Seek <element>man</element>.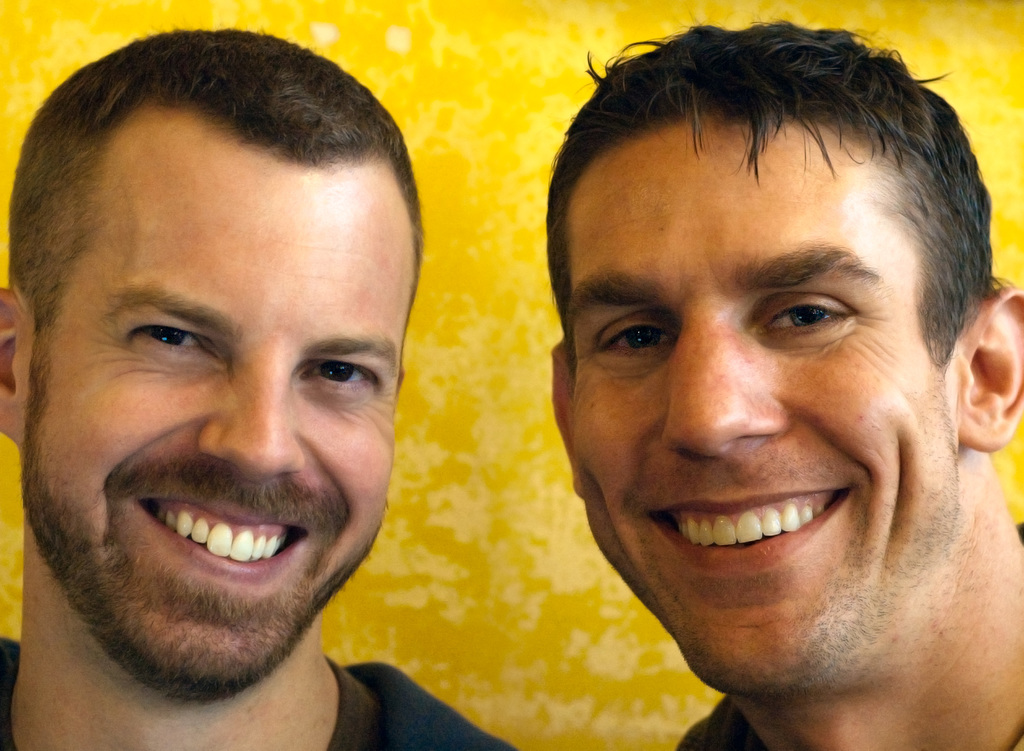
x1=548, y1=8, x2=1023, y2=750.
